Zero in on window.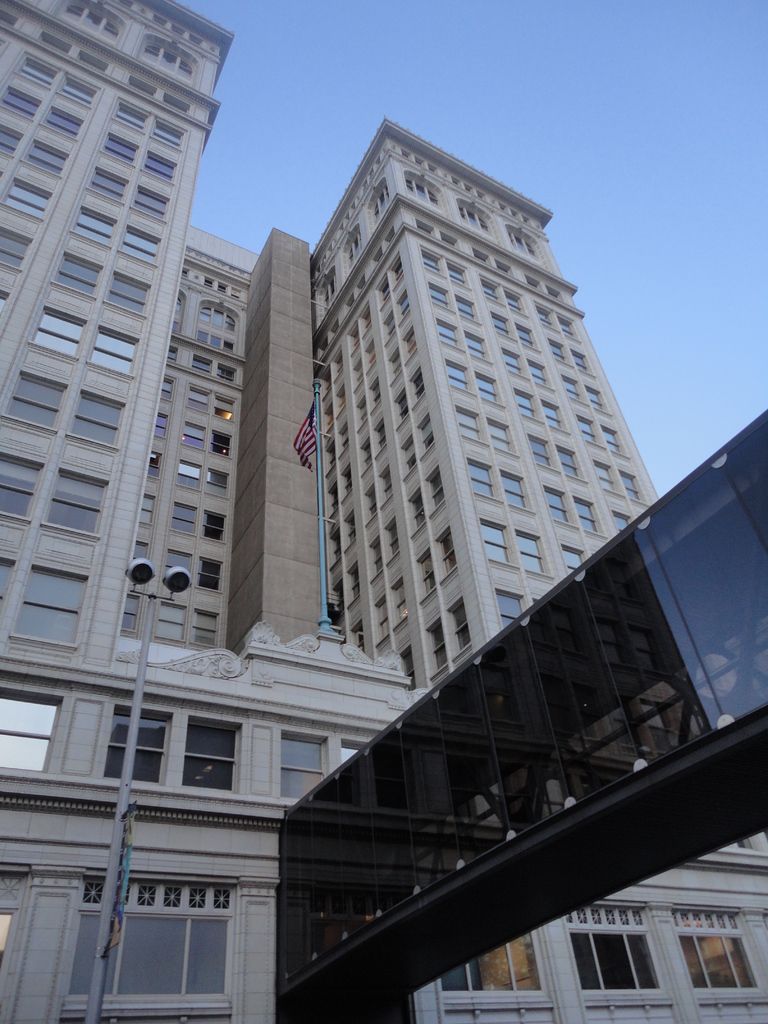
Zeroed in: [356,390,370,431].
